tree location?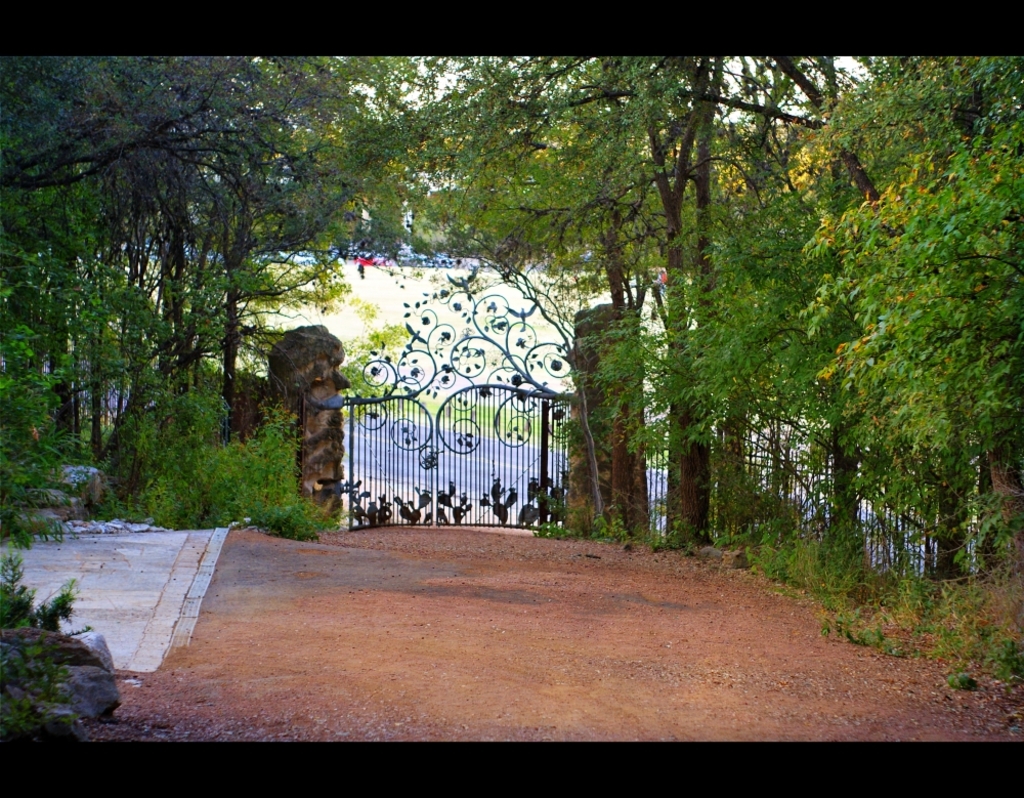
left=765, top=56, right=911, bottom=354
